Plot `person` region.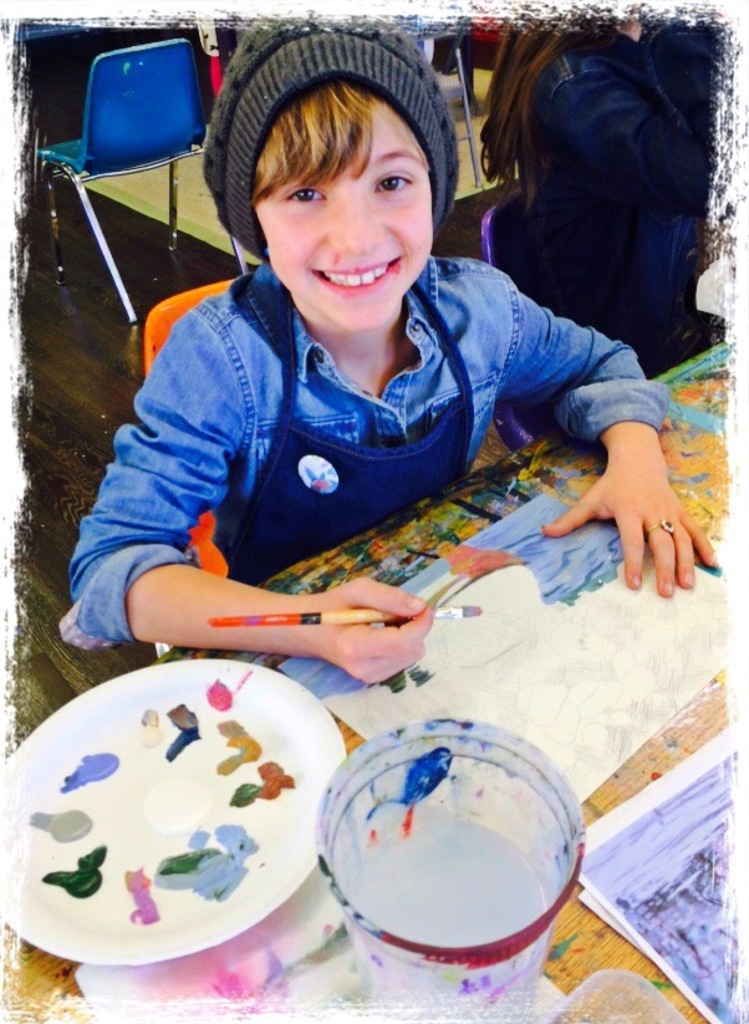
Plotted at select_region(55, 10, 719, 687).
